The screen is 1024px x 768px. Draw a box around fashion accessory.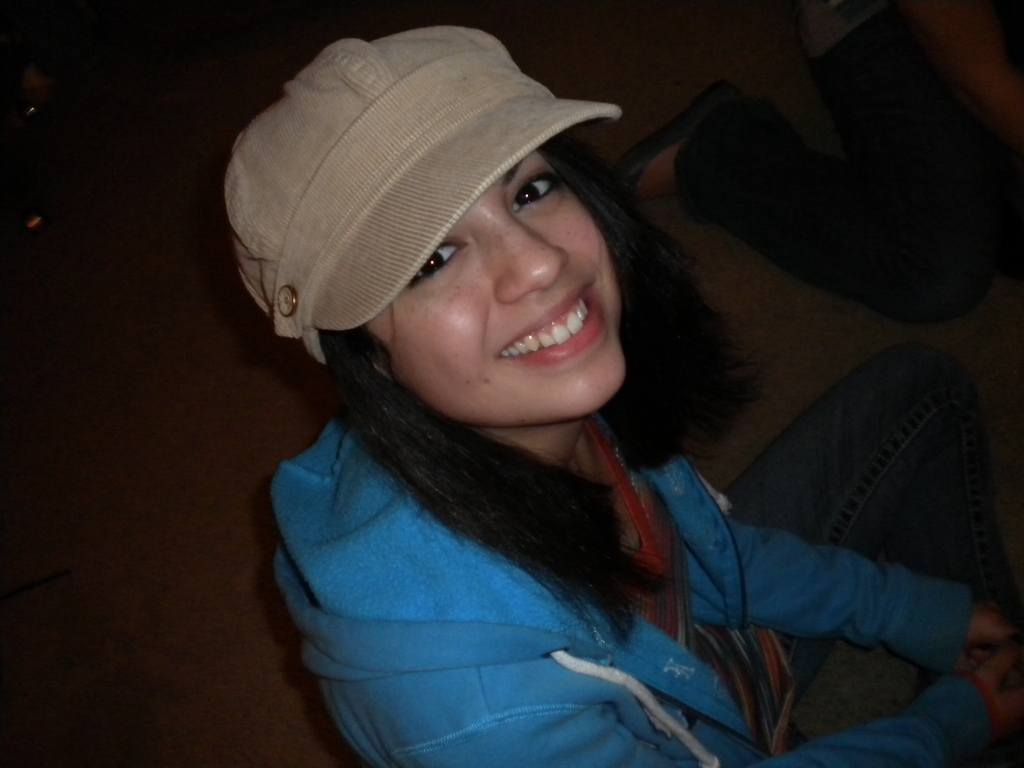
locate(240, 28, 622, 367).
